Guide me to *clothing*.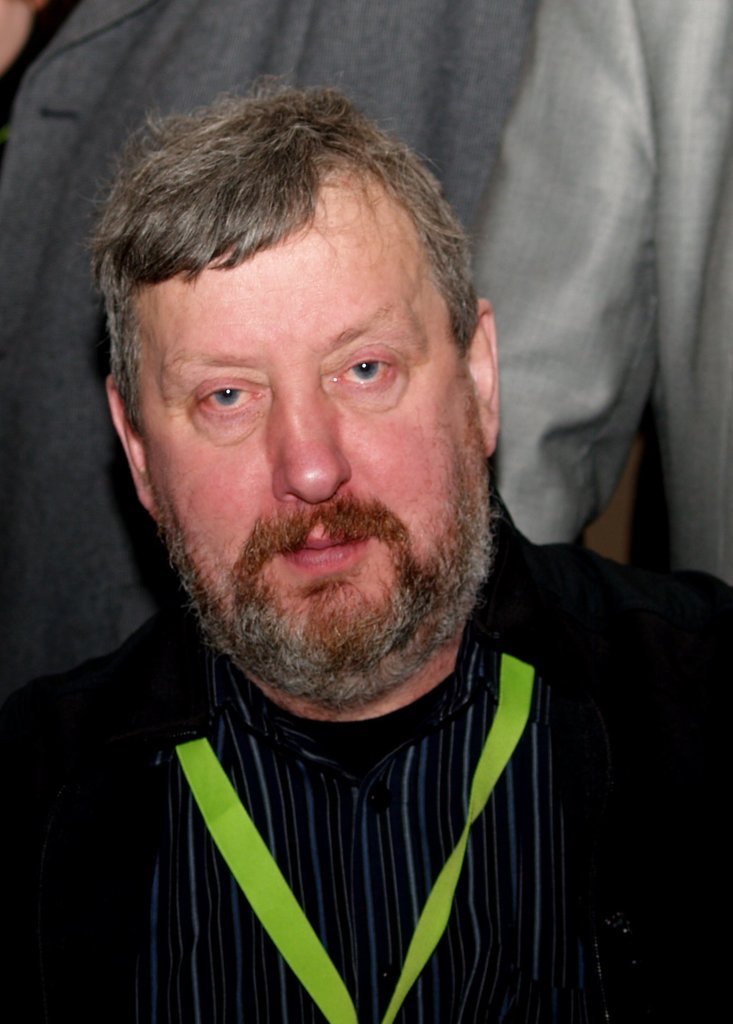
Guidance: <region>25, 307, 688, 1023</region>.
